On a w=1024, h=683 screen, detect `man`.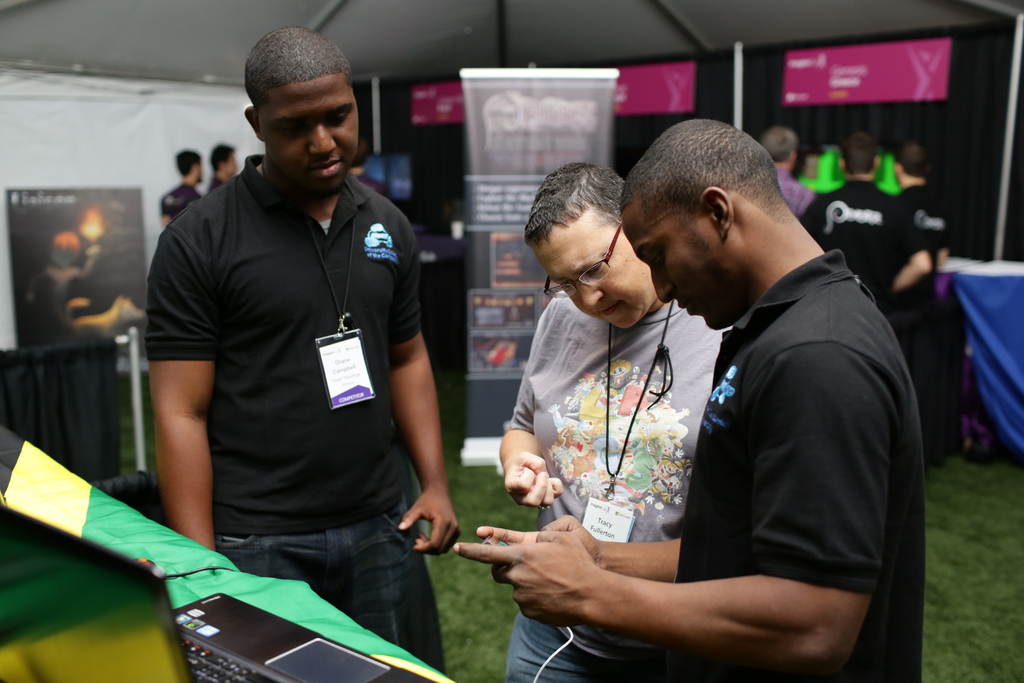
rect(207, 138, 252, 183).
